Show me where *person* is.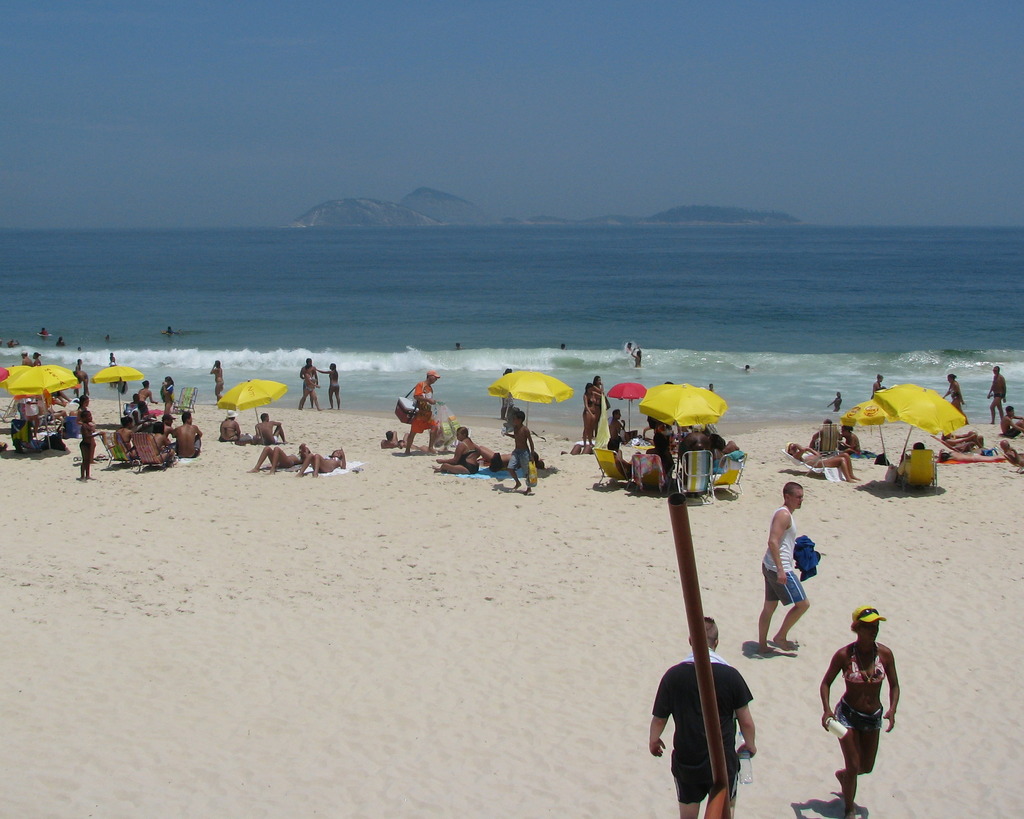
*person* is at left=508, top=407, right=534, bottom=490.
